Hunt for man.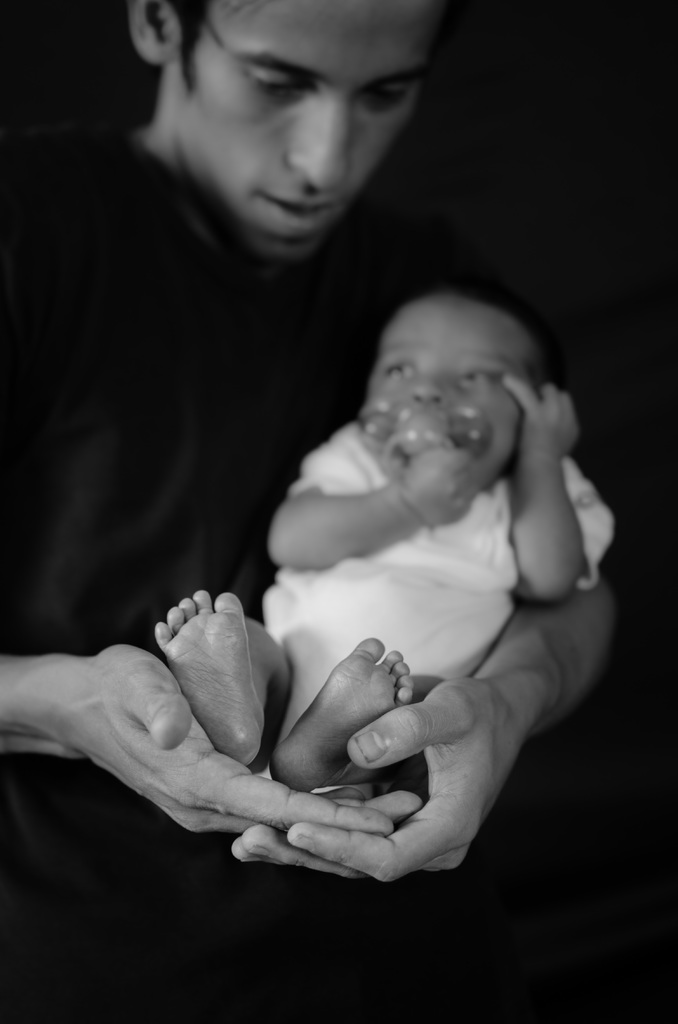
Hunted down at box=[0, 0, 633, 1023].
